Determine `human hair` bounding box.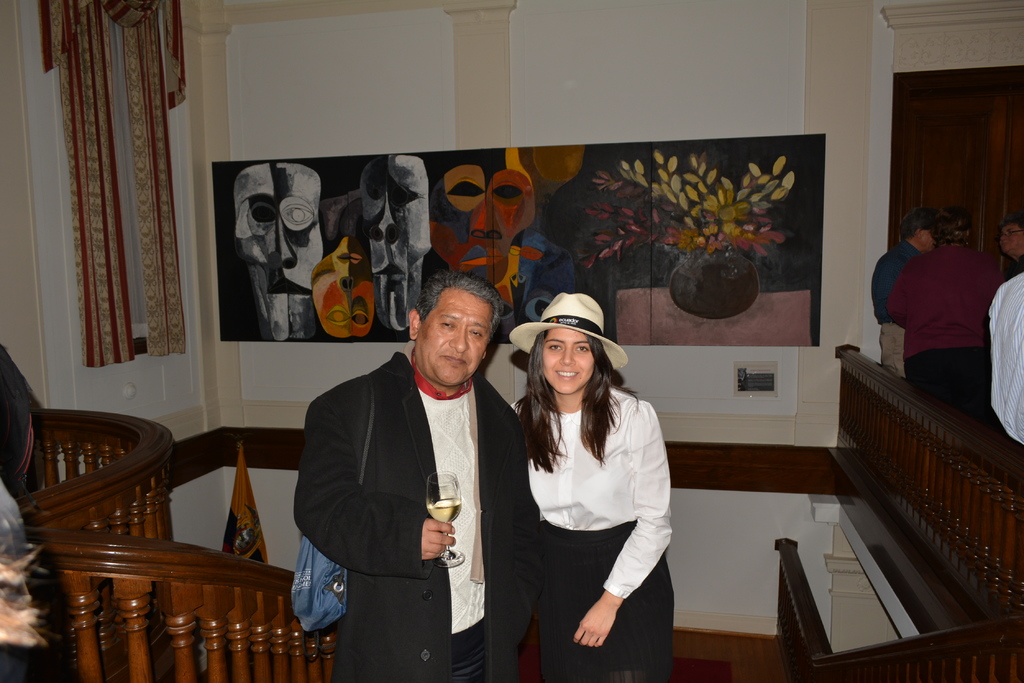
Determined: [x1=515, y1=326, x2=639, y2=481].
